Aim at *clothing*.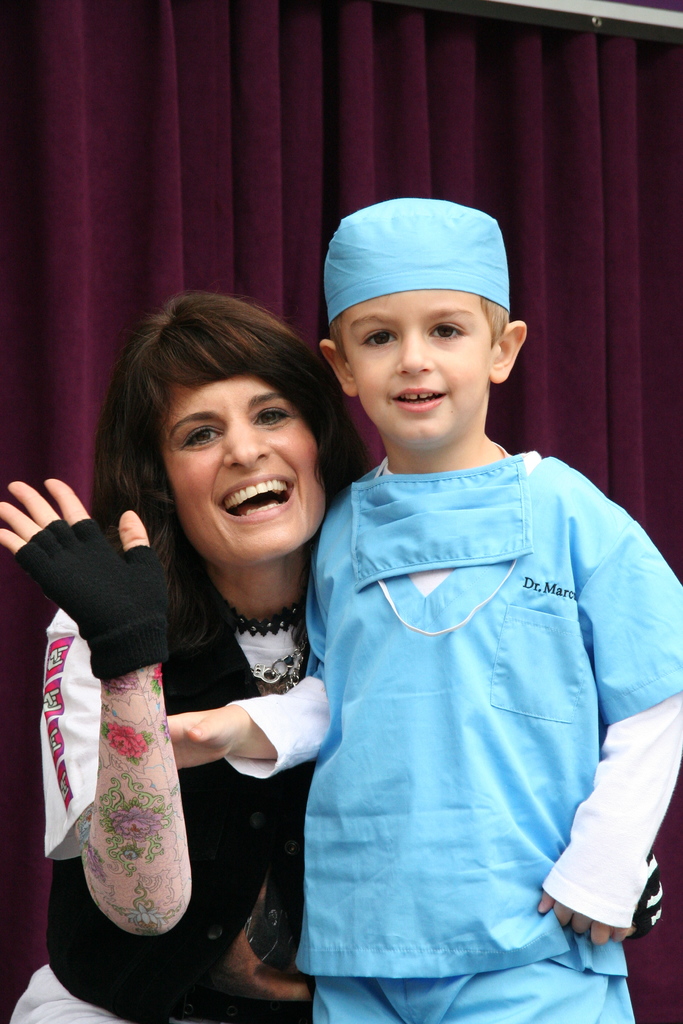
Aimed at detection(285, 397, 655, 998).
